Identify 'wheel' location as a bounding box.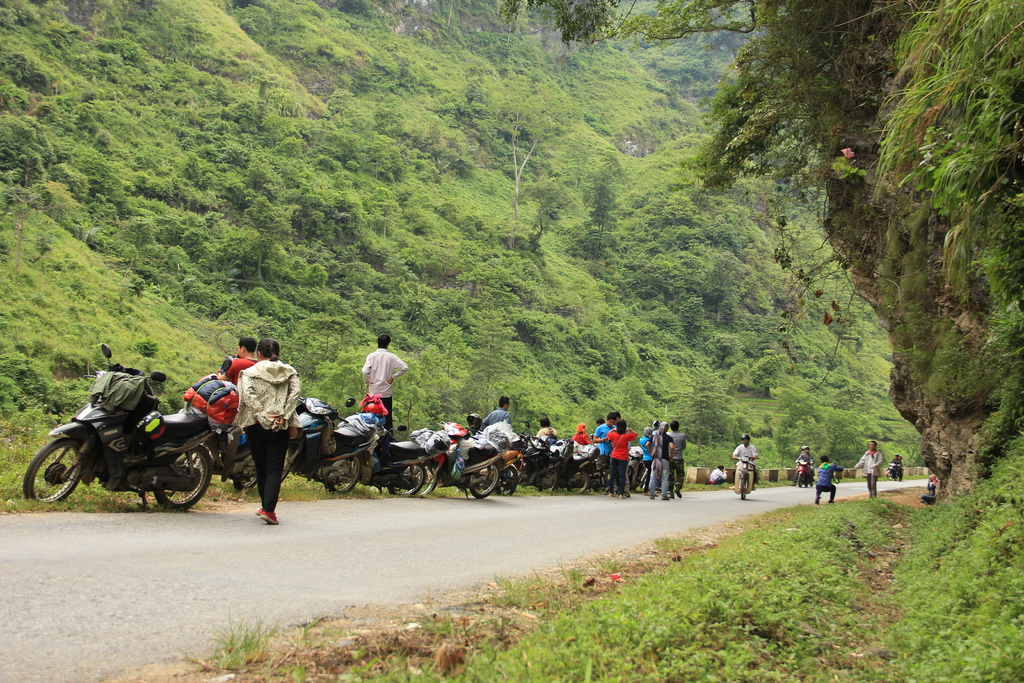
l=234, t=447, r=255, b=486.
